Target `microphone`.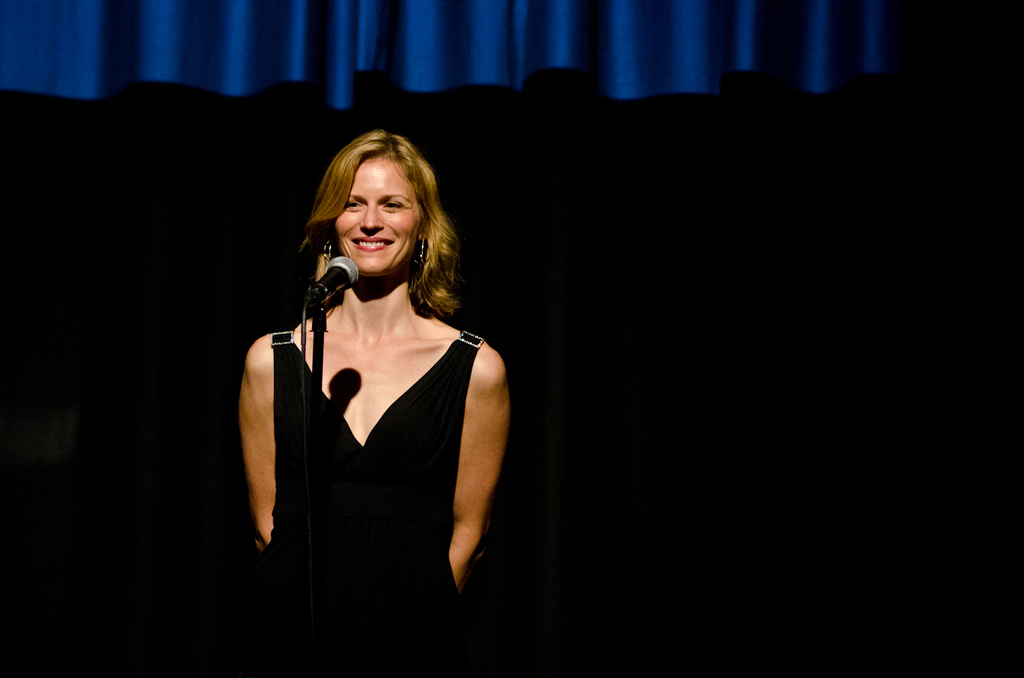
Target region: bbox=(305, 258, 361, 310).
